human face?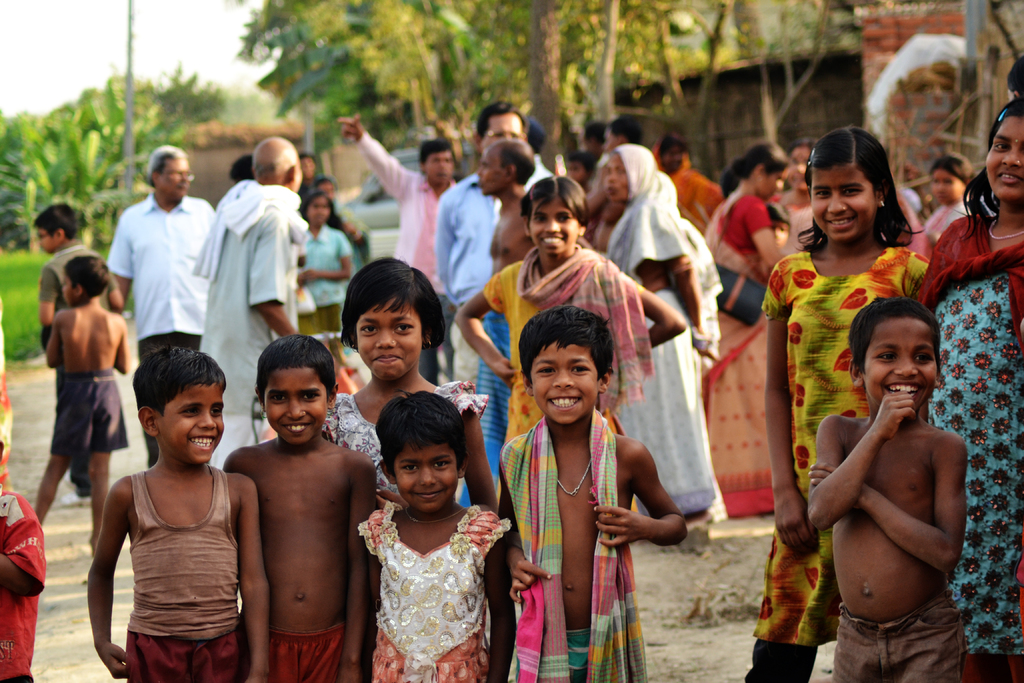
535:341:598:425
